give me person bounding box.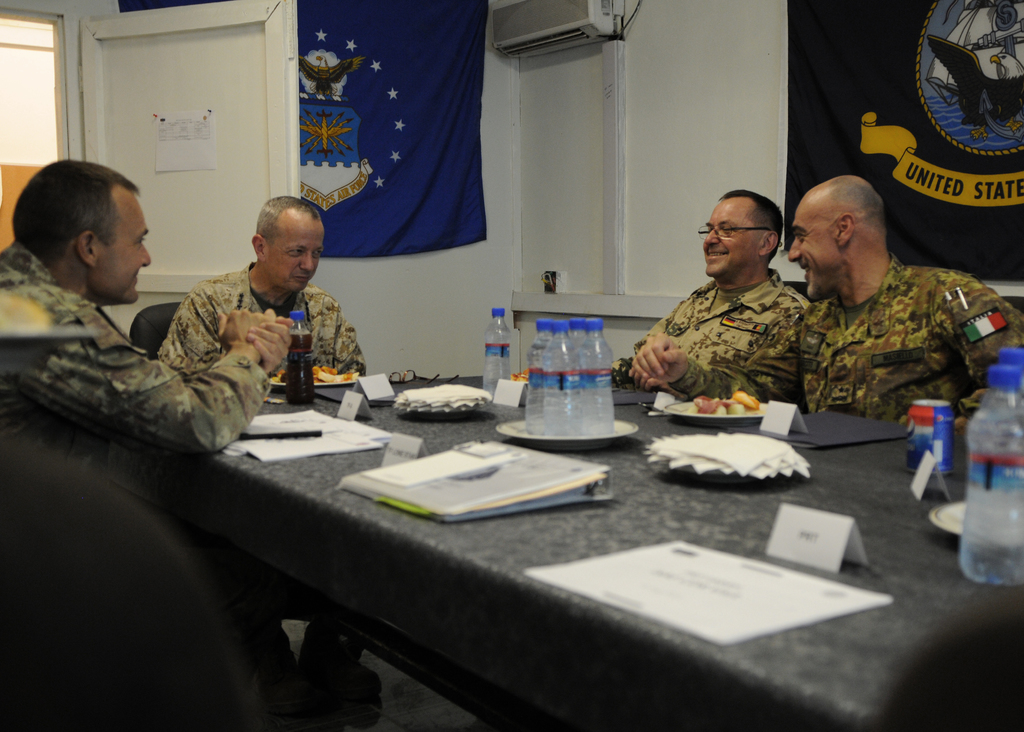
pyautogui.locateOnScreen(624, 163, 1023, 443).
